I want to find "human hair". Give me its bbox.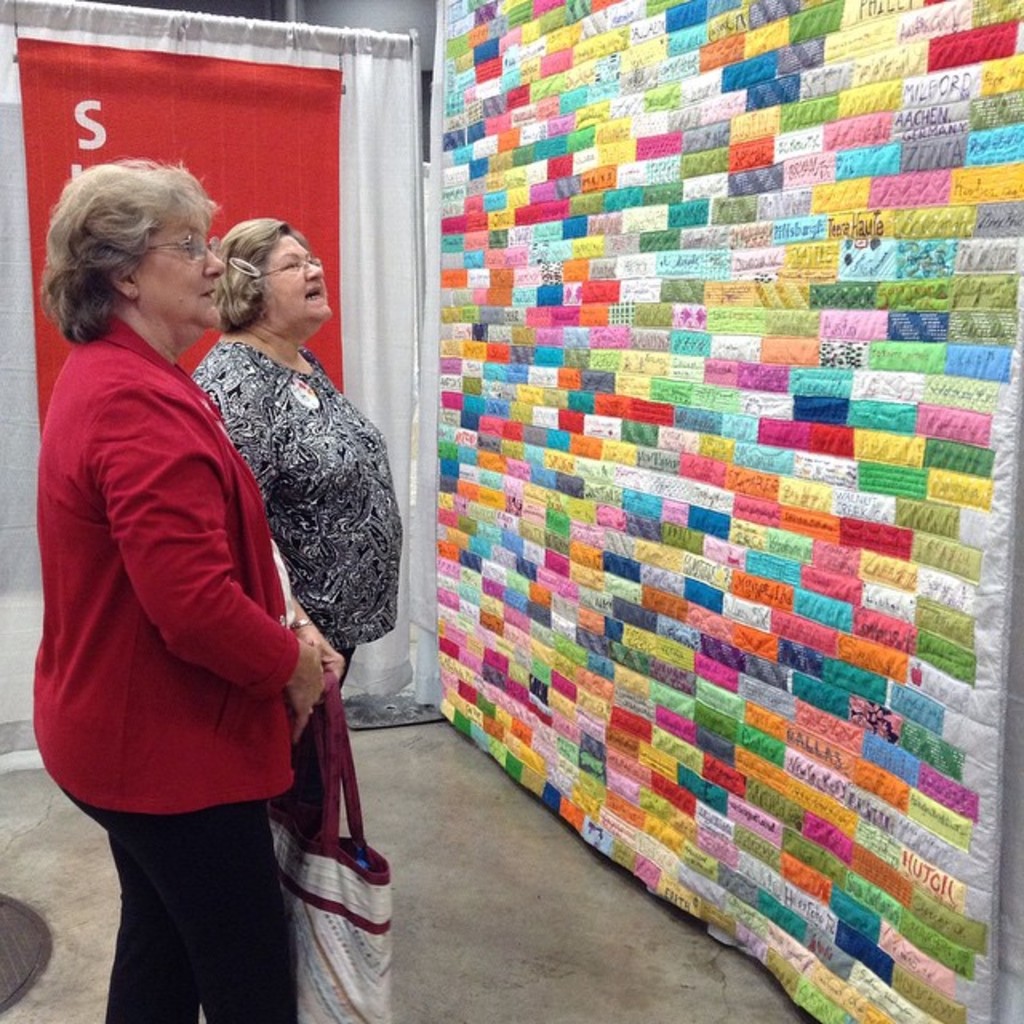
locate(213, 208, 309, 338).
